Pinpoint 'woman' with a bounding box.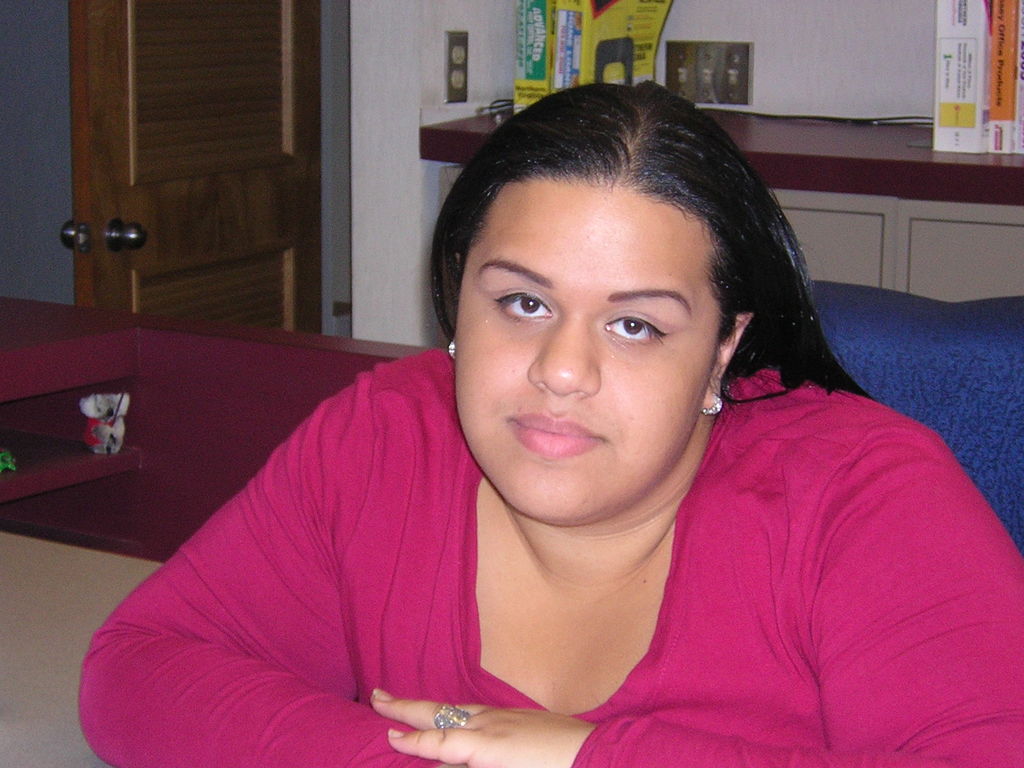
168/58/912/766.
